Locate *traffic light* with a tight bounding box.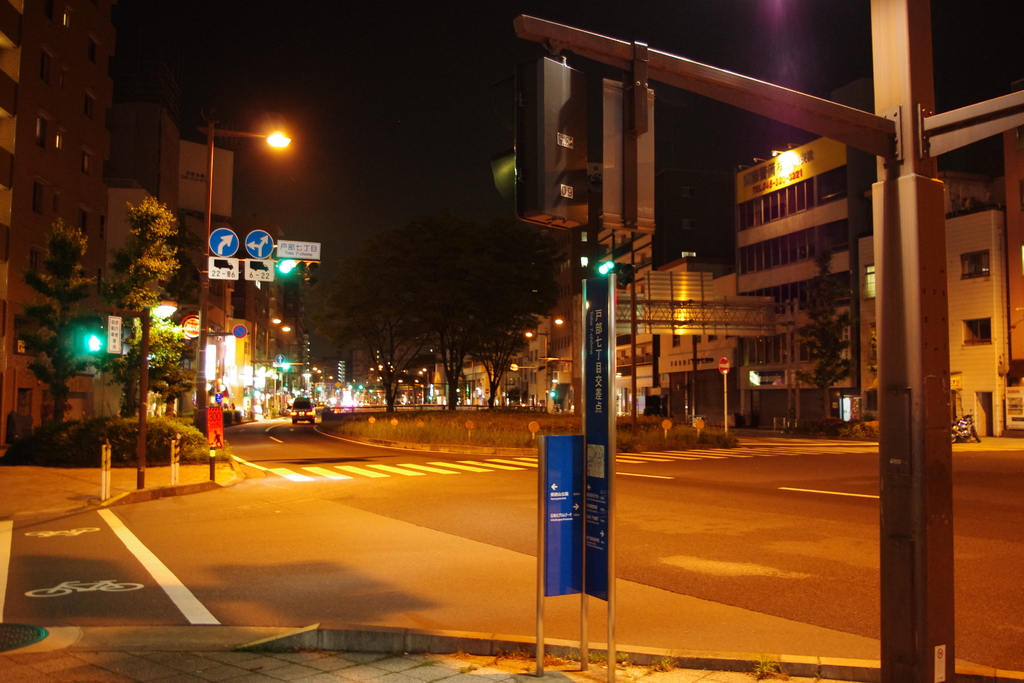
left=278, top=260, right=321, bottom=280.
